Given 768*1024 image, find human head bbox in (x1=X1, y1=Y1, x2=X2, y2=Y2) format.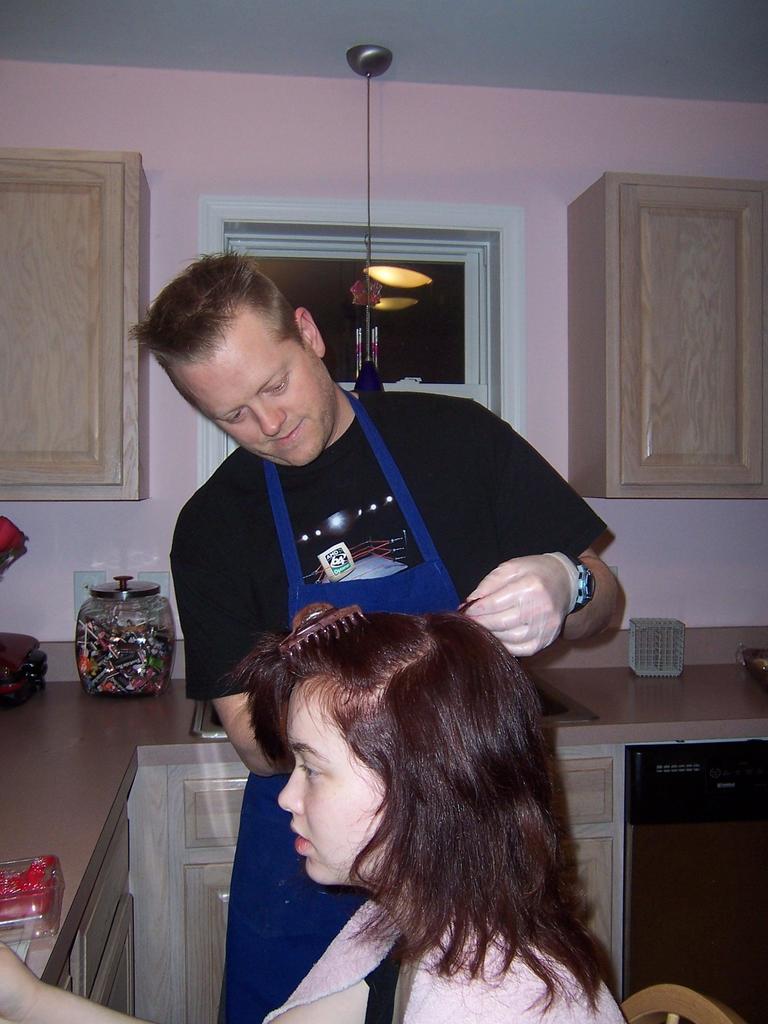
(x1=147, y1=250, x2=344, y2=433).
